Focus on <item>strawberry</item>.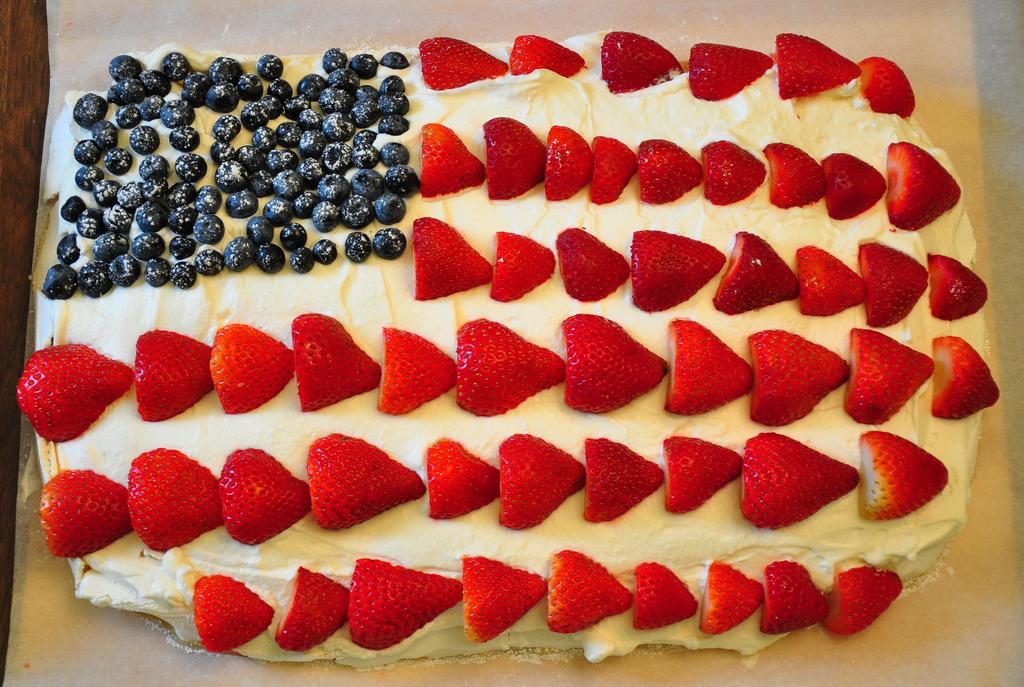
Focused at {"x1": 555, "y1": 223, "x2": 627, "y2": 302}.
